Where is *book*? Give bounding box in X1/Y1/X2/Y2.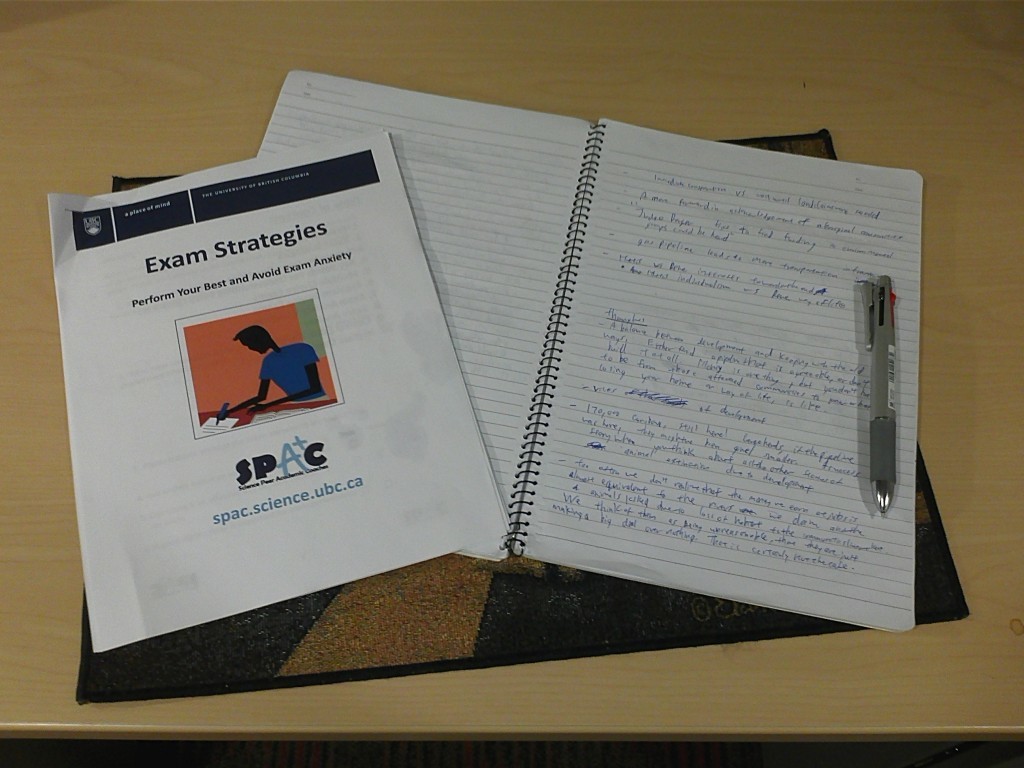
61/93/1005/674.
